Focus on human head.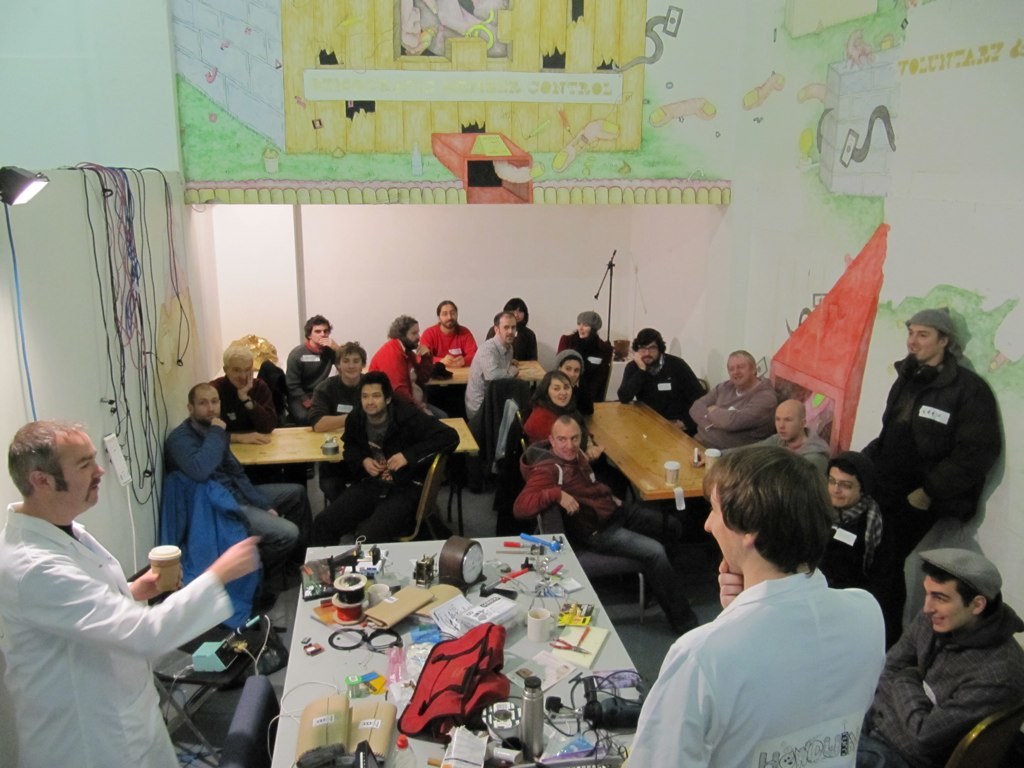
Focused at region(554, 347, 581, 386).
